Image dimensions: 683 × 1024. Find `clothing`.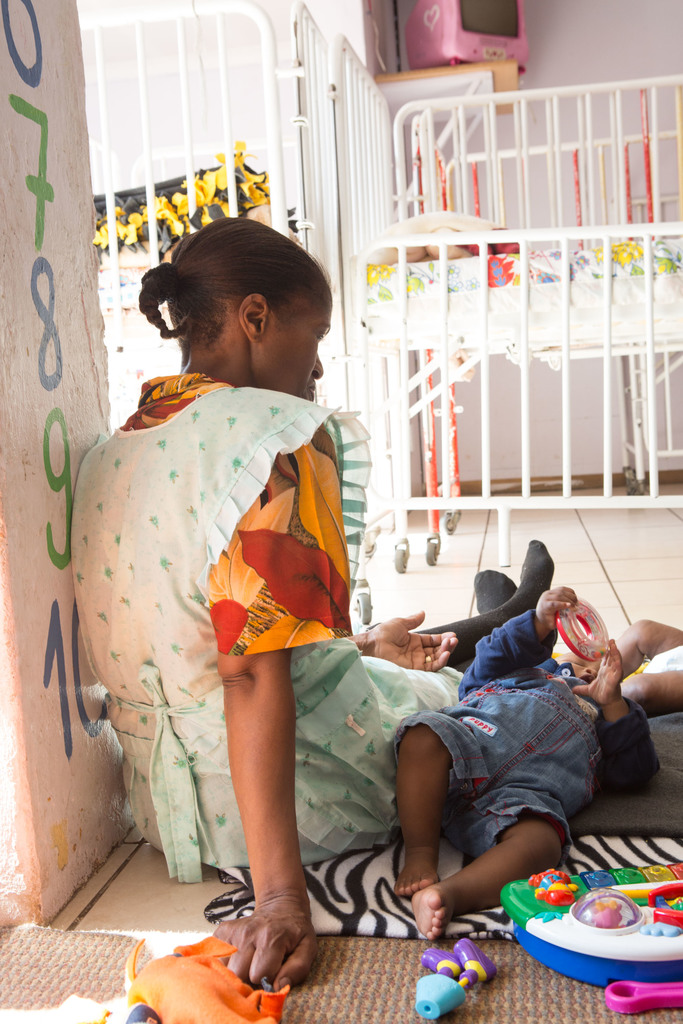
pyautogui.locateOnScreen(393, 604, 663, 867).
